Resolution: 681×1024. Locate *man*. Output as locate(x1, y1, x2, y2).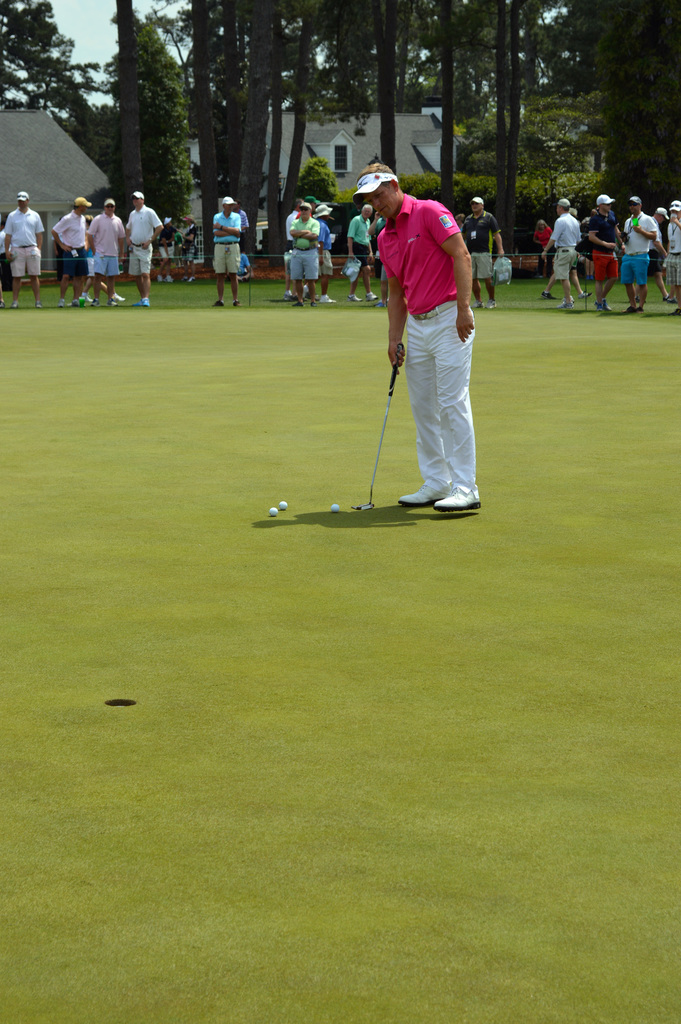
locate(346, 202, 384, 300).
